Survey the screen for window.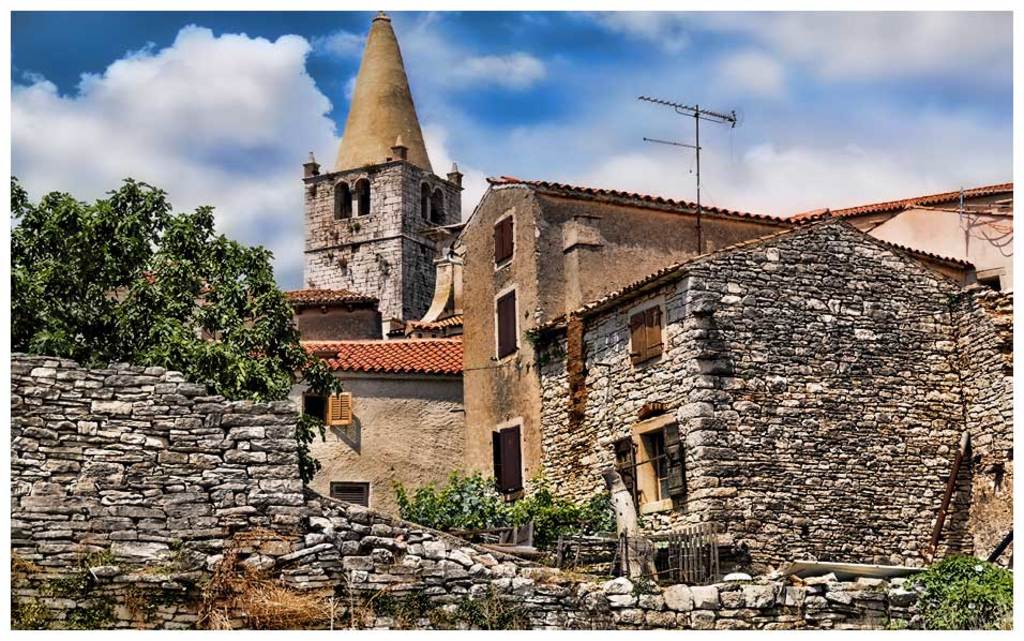
Survey found: 336 177 349 215.
